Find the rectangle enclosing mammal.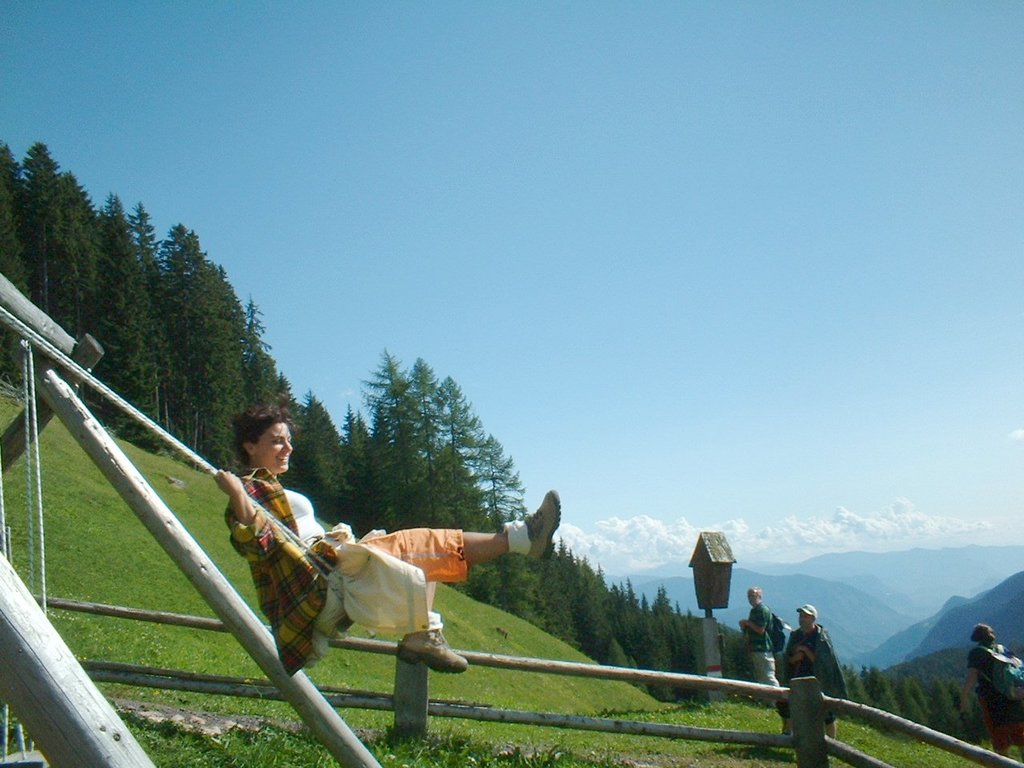
(left=196, top=429, right=505, bottom=696).
